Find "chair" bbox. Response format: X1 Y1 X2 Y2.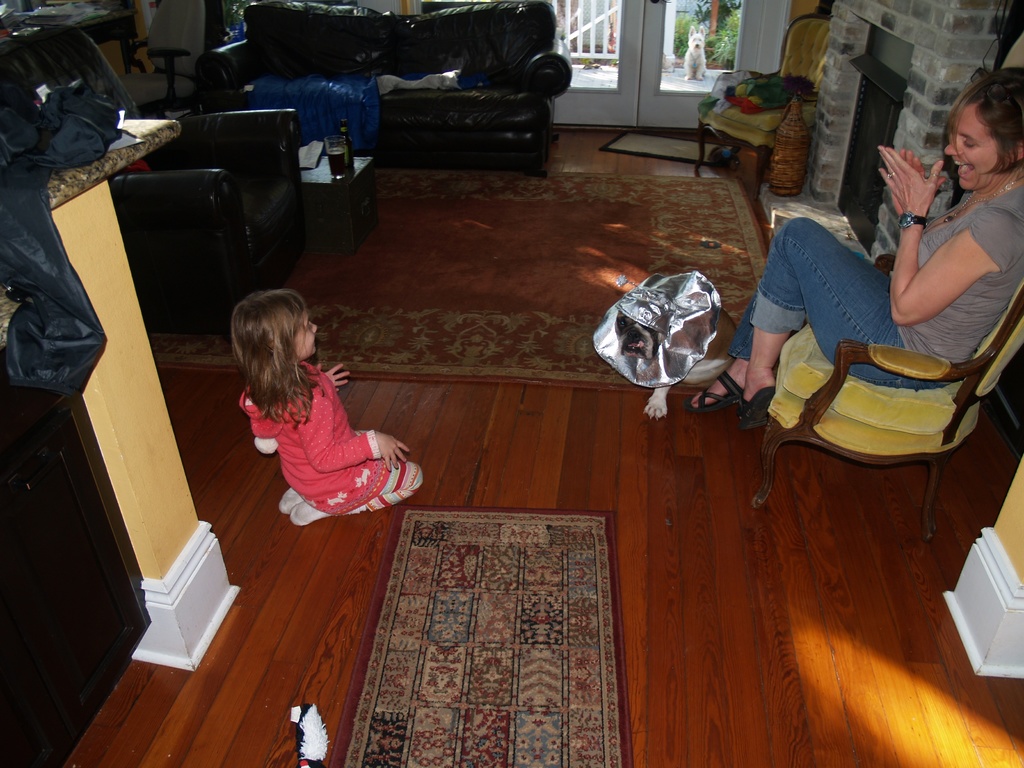
694 13 836 200.
